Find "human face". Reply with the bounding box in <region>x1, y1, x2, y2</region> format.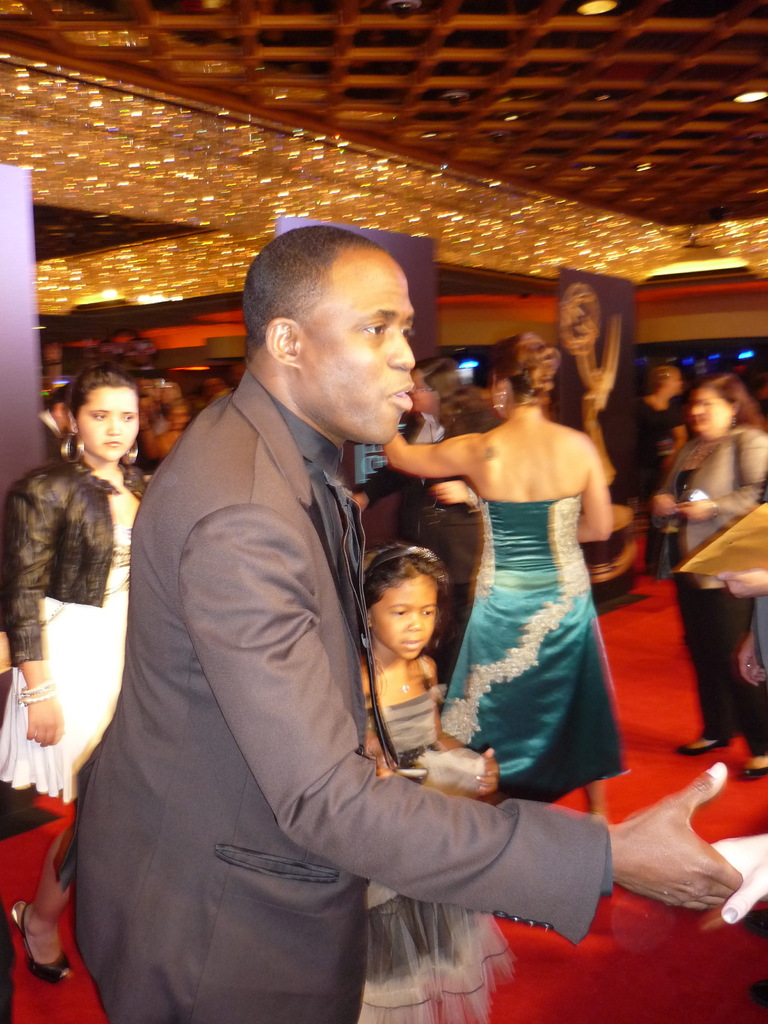
<region>72, 387, 133, 459</region>.
